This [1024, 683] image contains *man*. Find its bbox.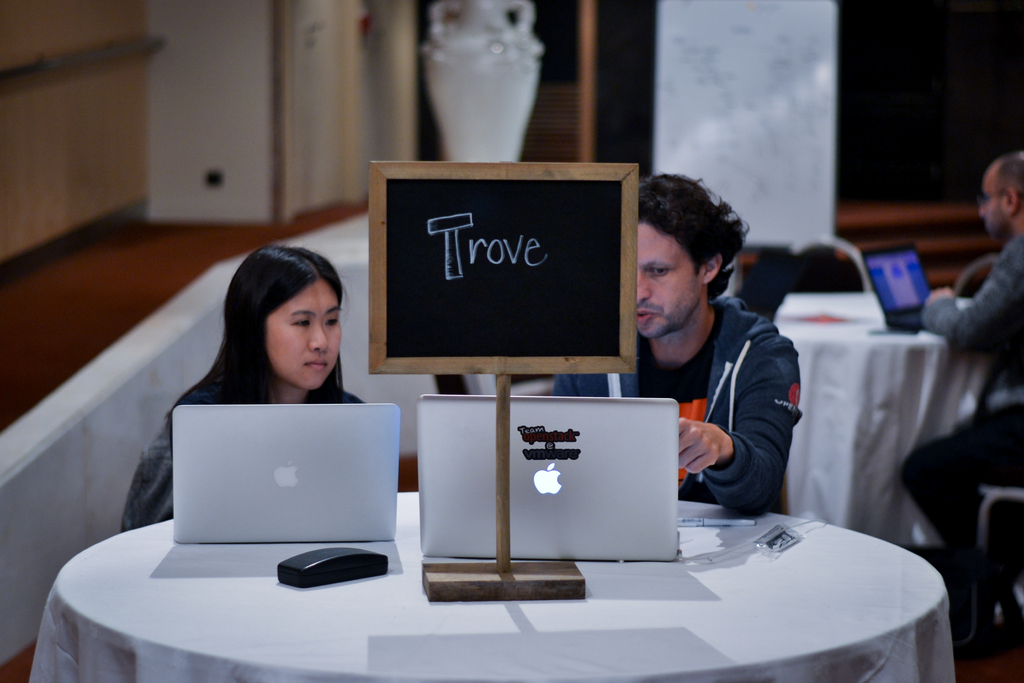
553, 172, 804, 518.
